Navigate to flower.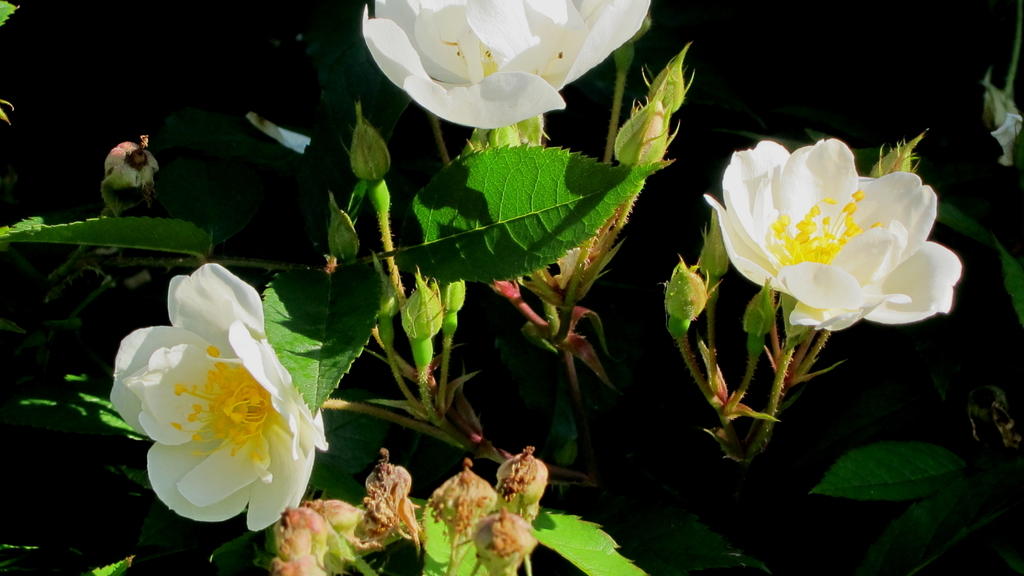
Navigation target: [113, 276, 307, 531].
